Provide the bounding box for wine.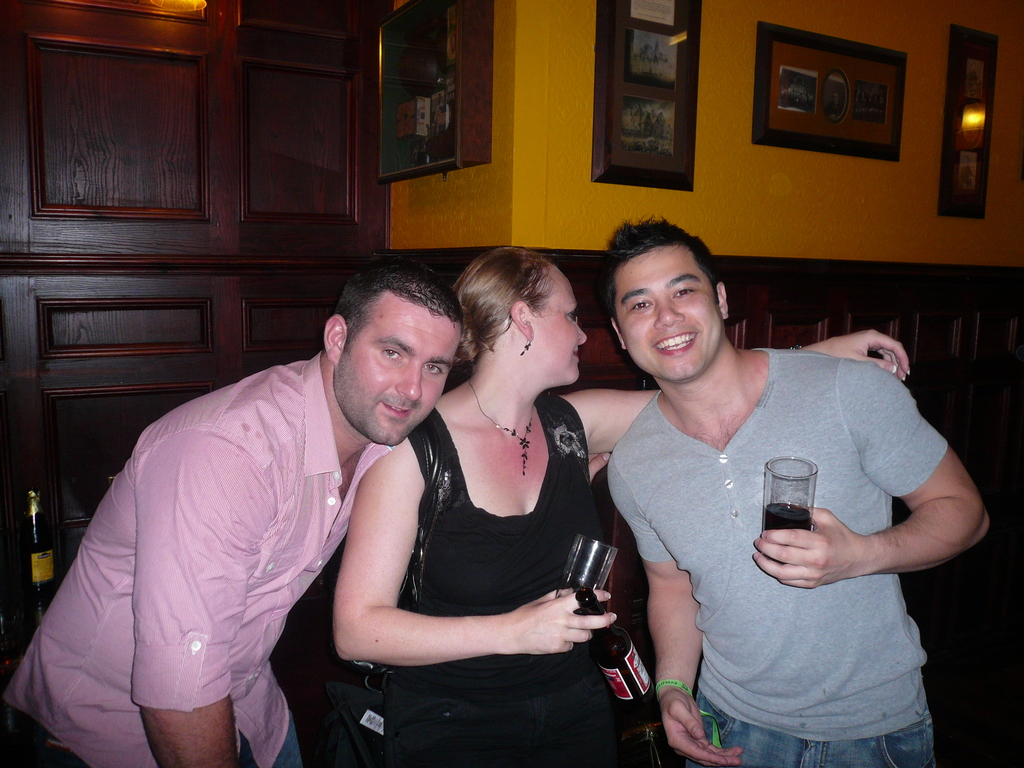
l=752, t=500, r=818, b=545.
